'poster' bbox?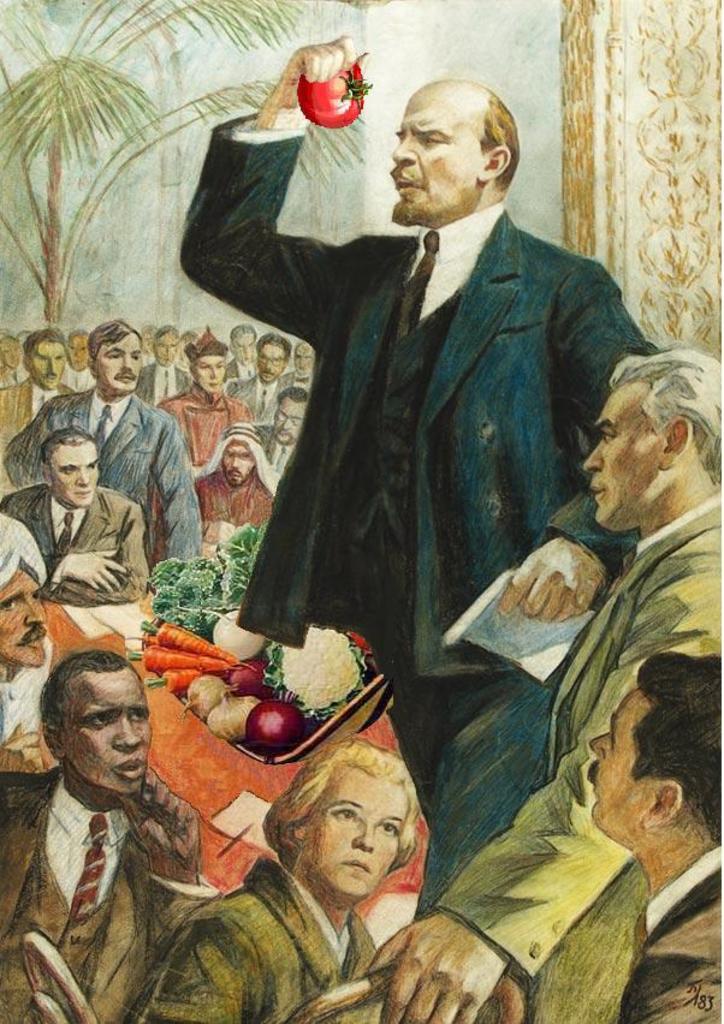
0, 0, 723, 1020
